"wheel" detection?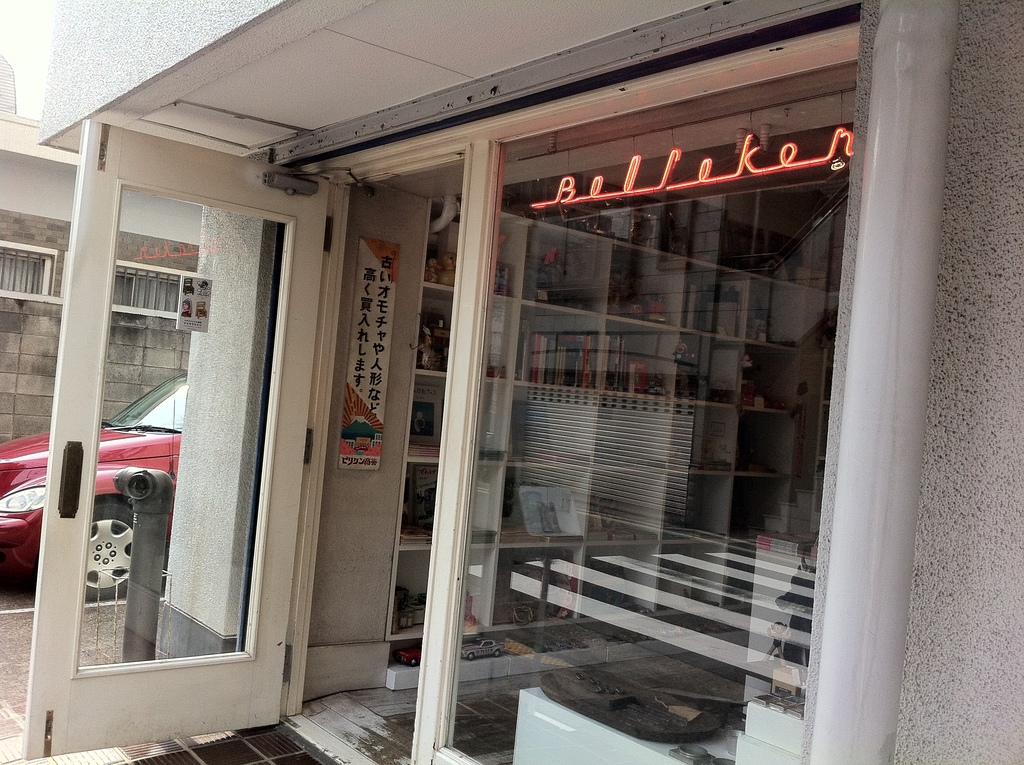
pyautogui.locateOnScreen(86, 503, 133, 602)
